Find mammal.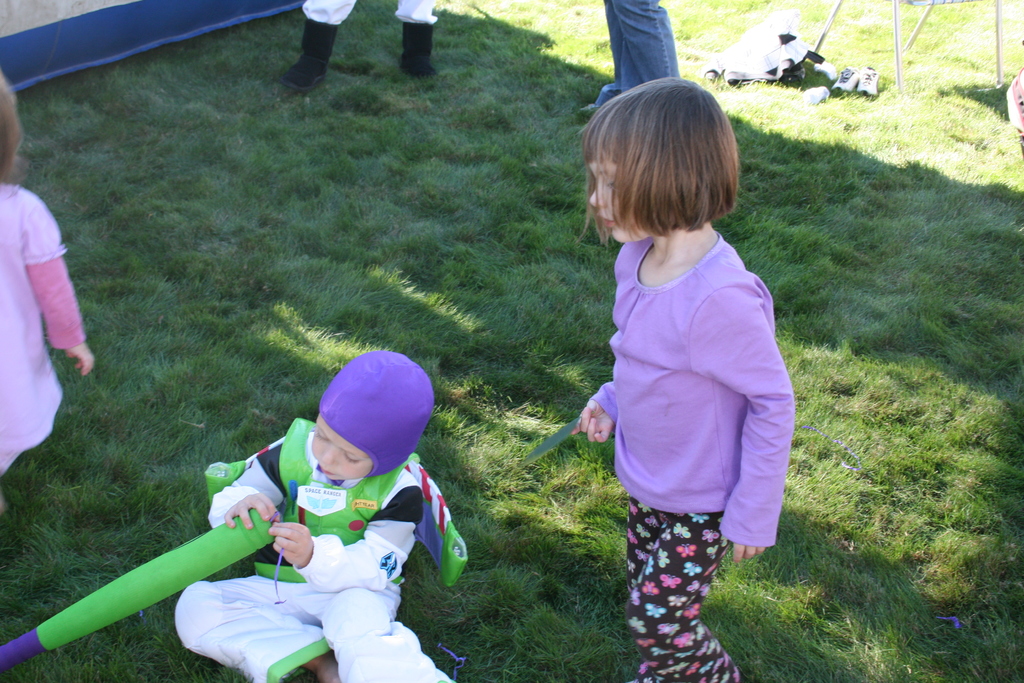
rect(581, 0, 689, 120).
